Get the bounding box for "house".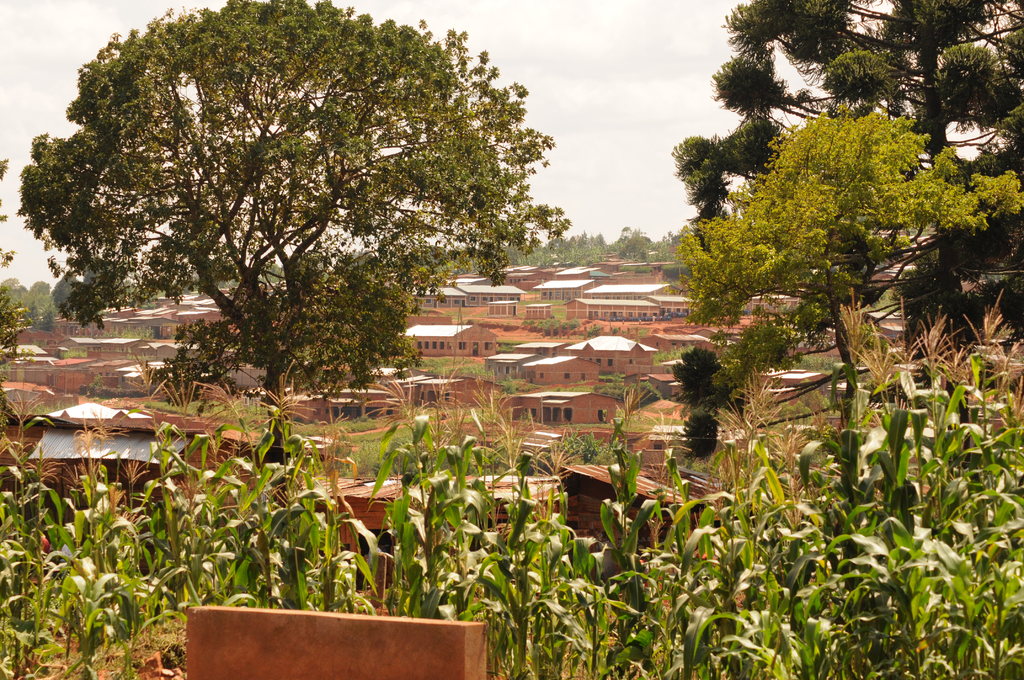
399/323/500/355.
